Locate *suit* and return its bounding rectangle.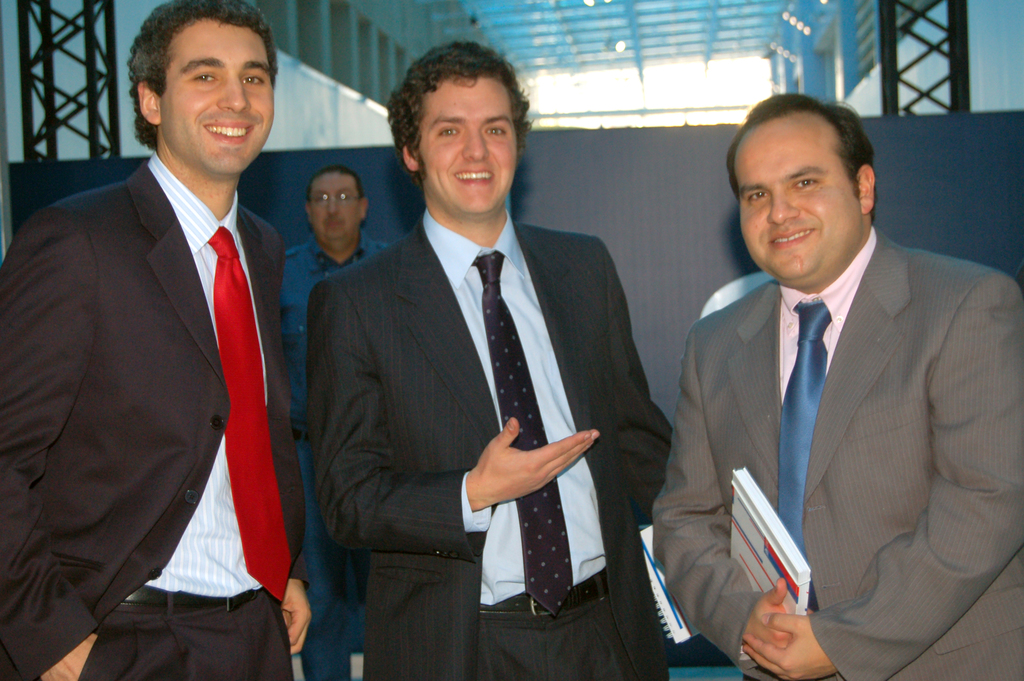
bbox(0, 154, 305, 680).
